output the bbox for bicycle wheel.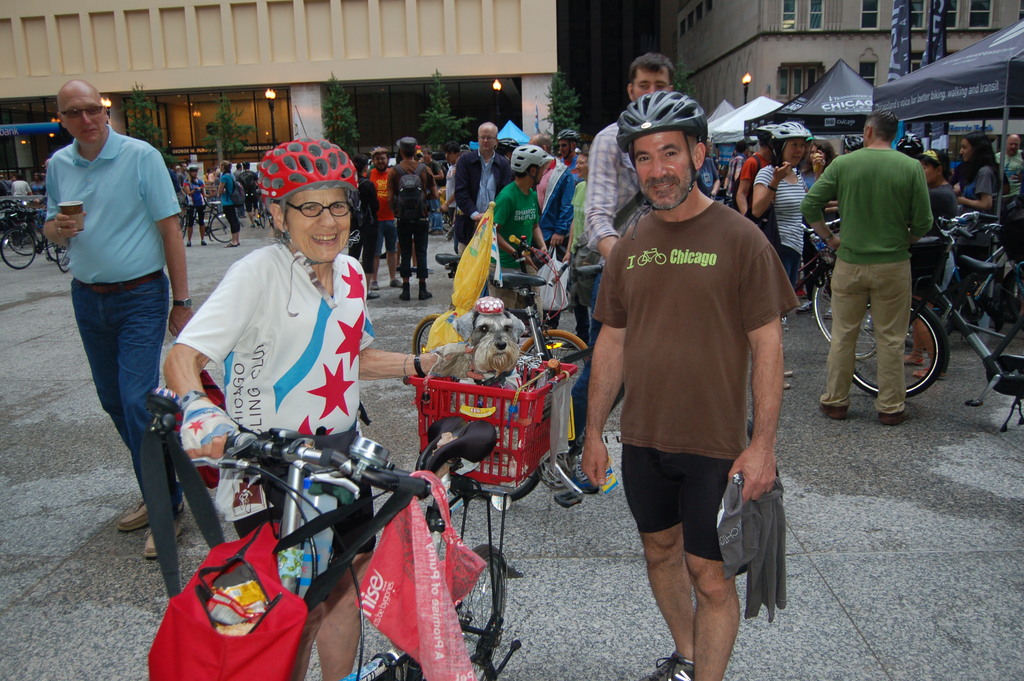
rect(44, 235, 65, 261).
